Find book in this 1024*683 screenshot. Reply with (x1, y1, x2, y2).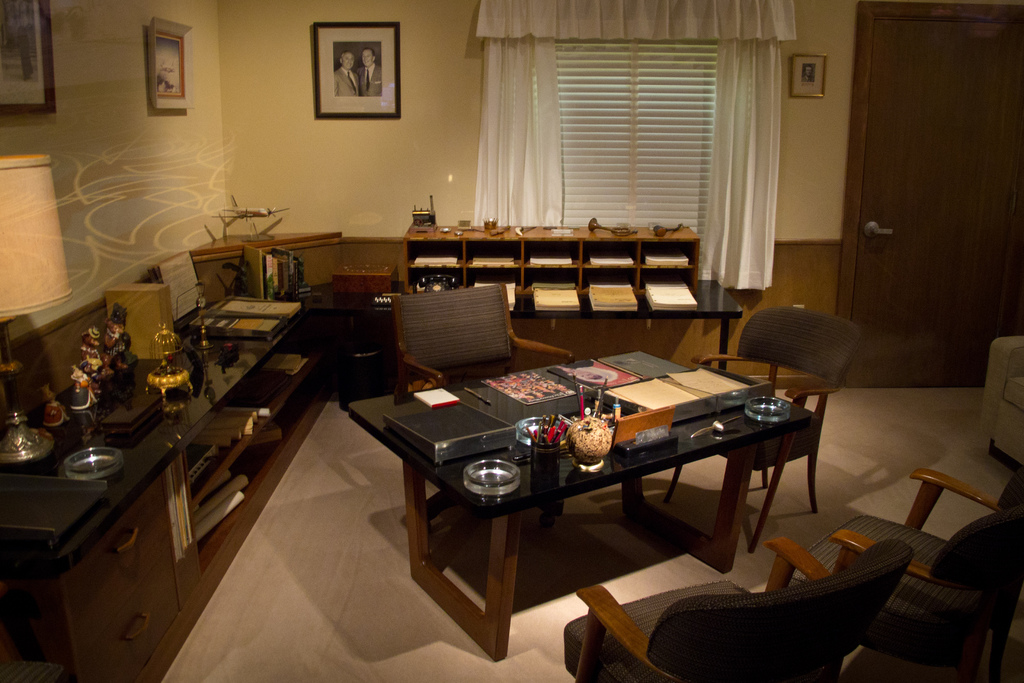
(595, 349, 686, 372).
